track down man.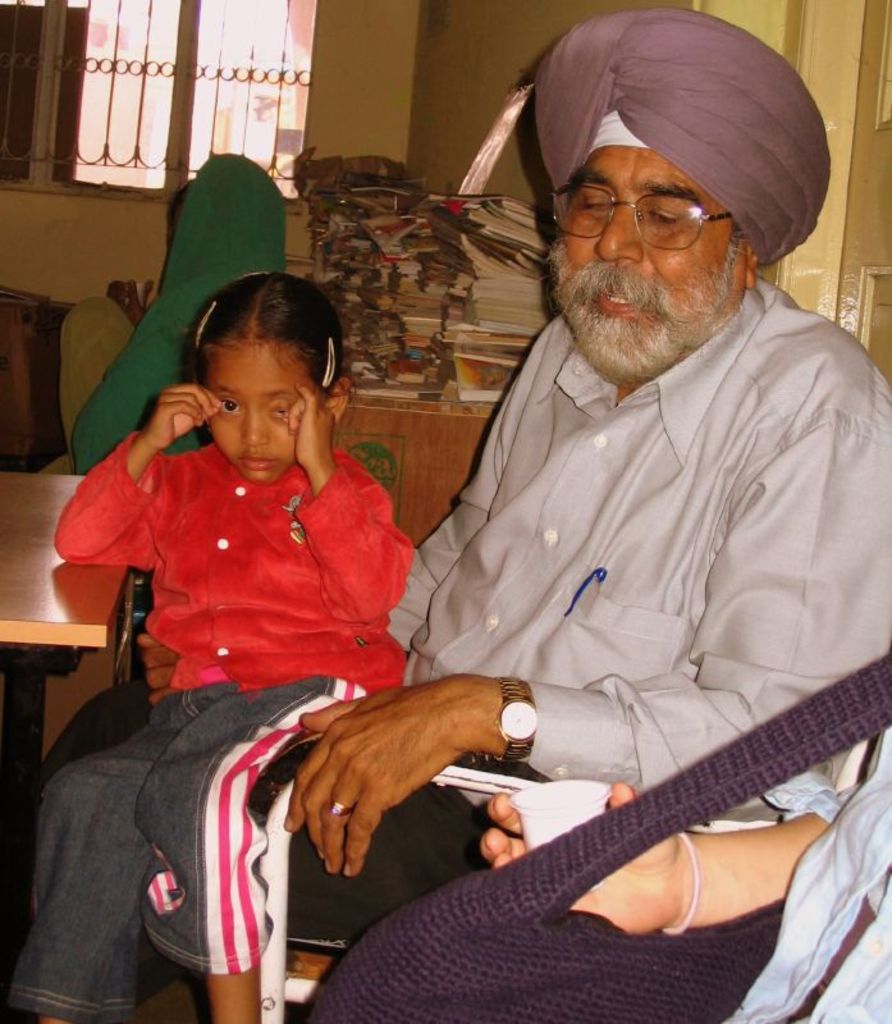
Tracked to box=[337, 40, 888, 996].
